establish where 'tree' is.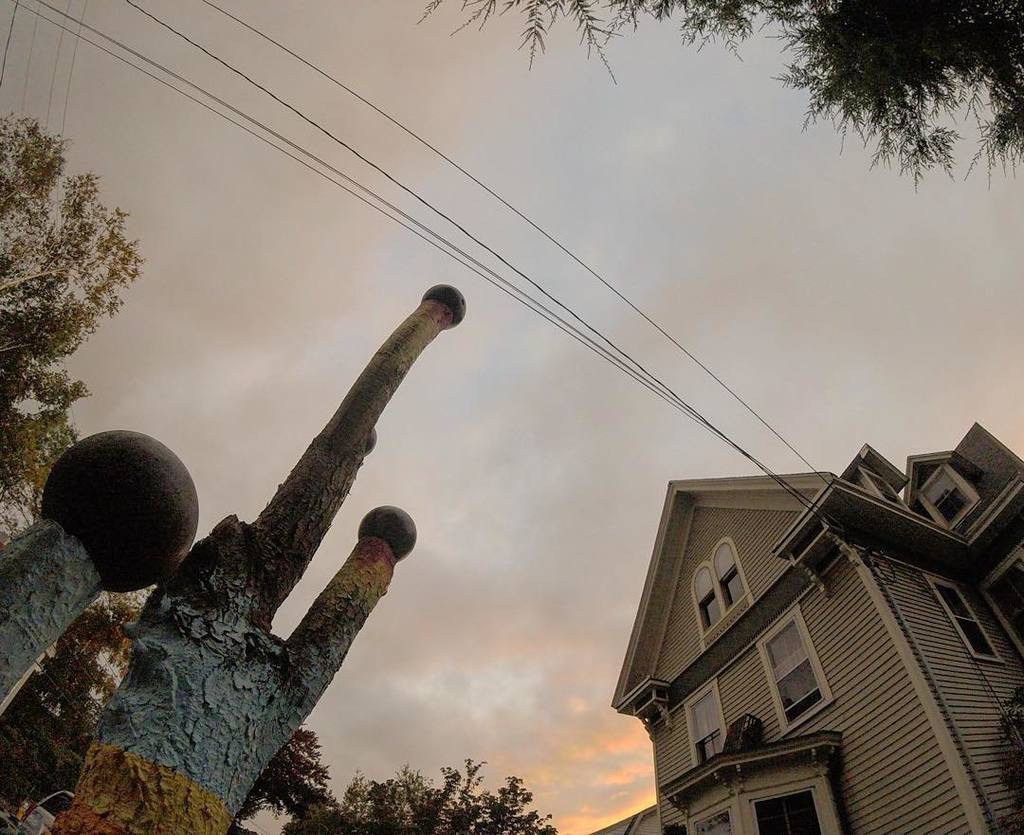
Established at x1=223 y1=714 x2=336 y2=834.
